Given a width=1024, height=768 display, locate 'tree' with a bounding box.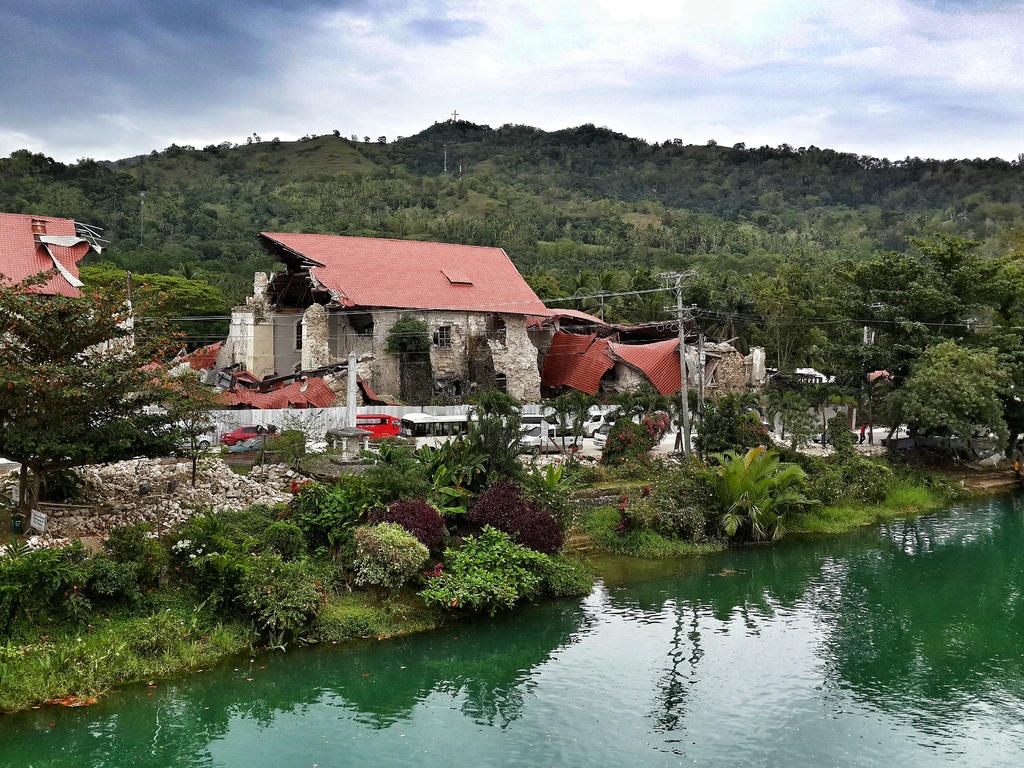
Located: Rect(380, 388, 567, 619).
